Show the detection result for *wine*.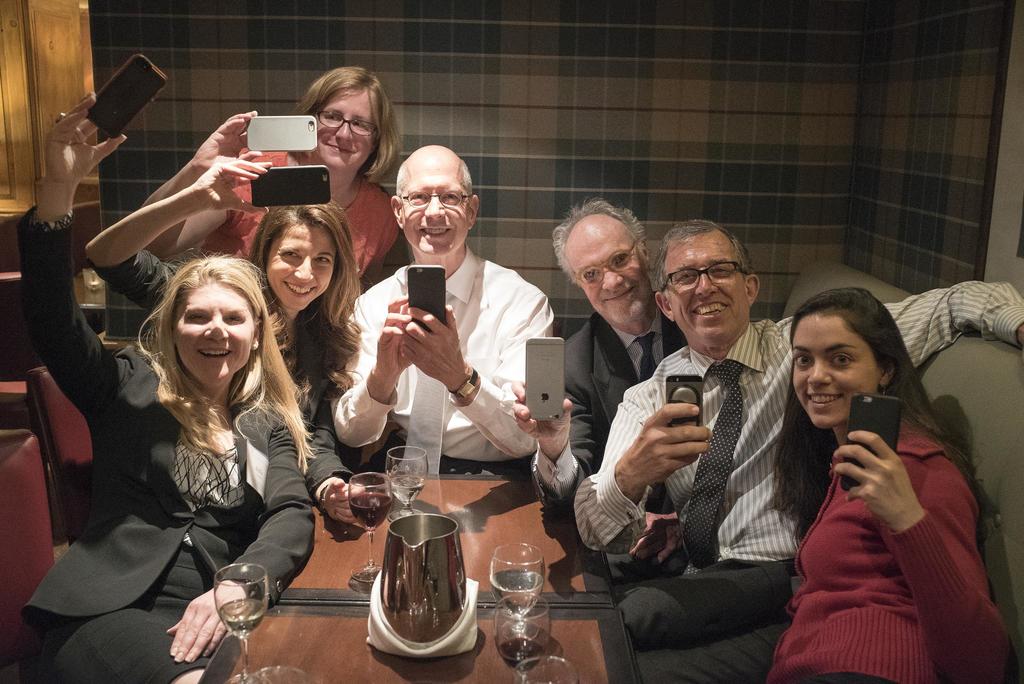
select_region(222, 597, 269, 639).
